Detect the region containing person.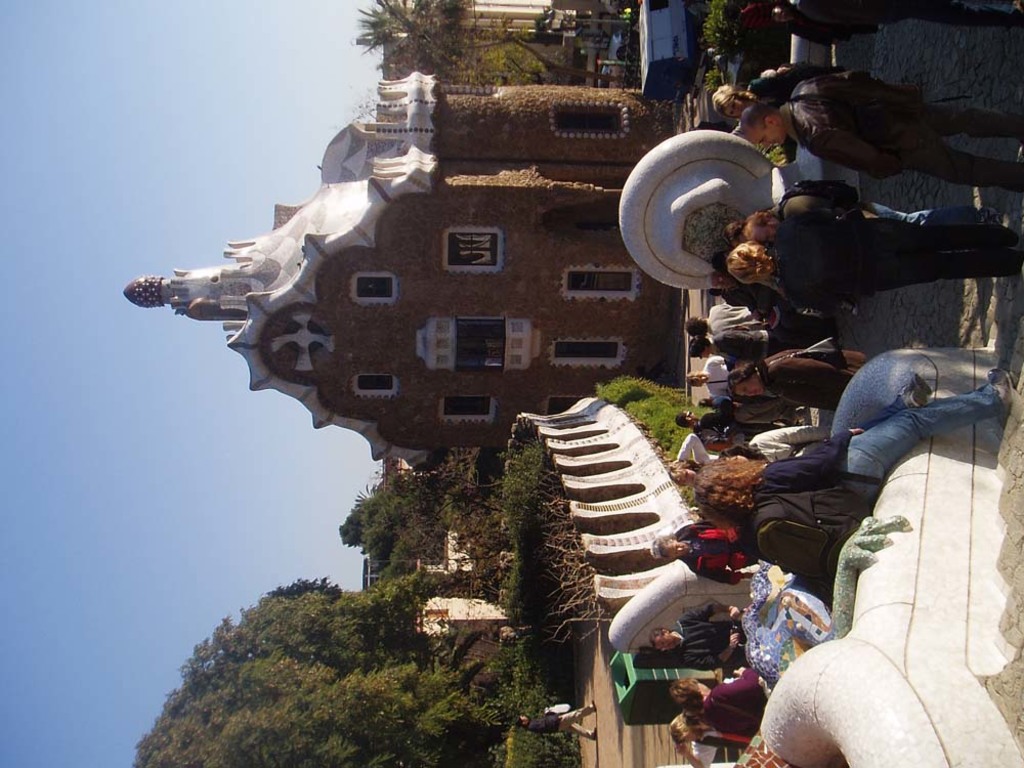
bbox(740, 74, 1023, 196).
